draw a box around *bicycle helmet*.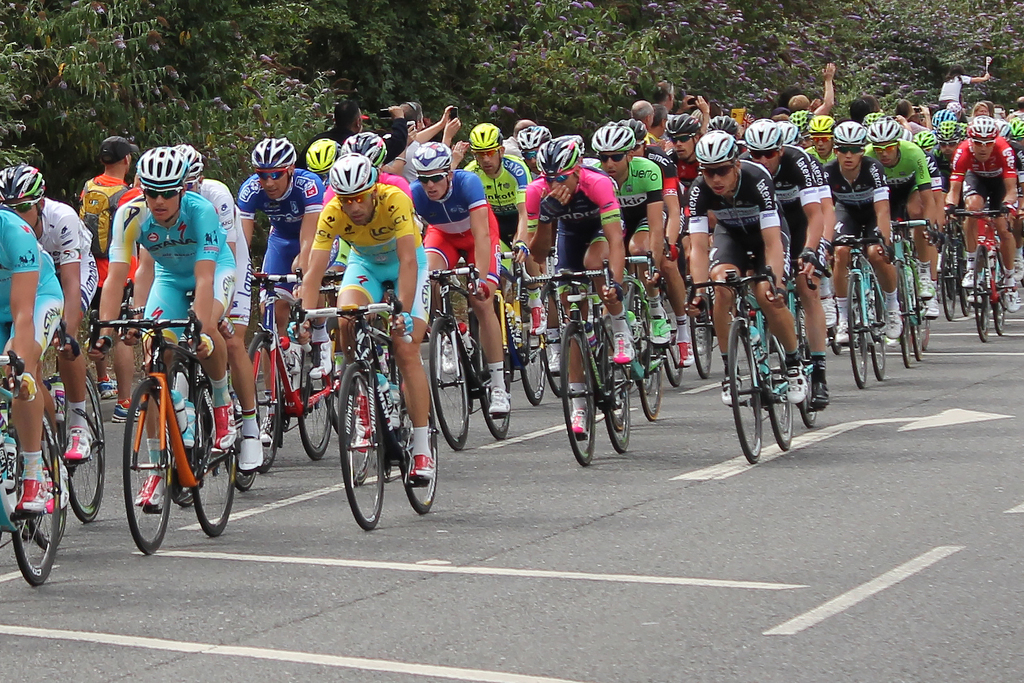
788, 110, 812, 144.
